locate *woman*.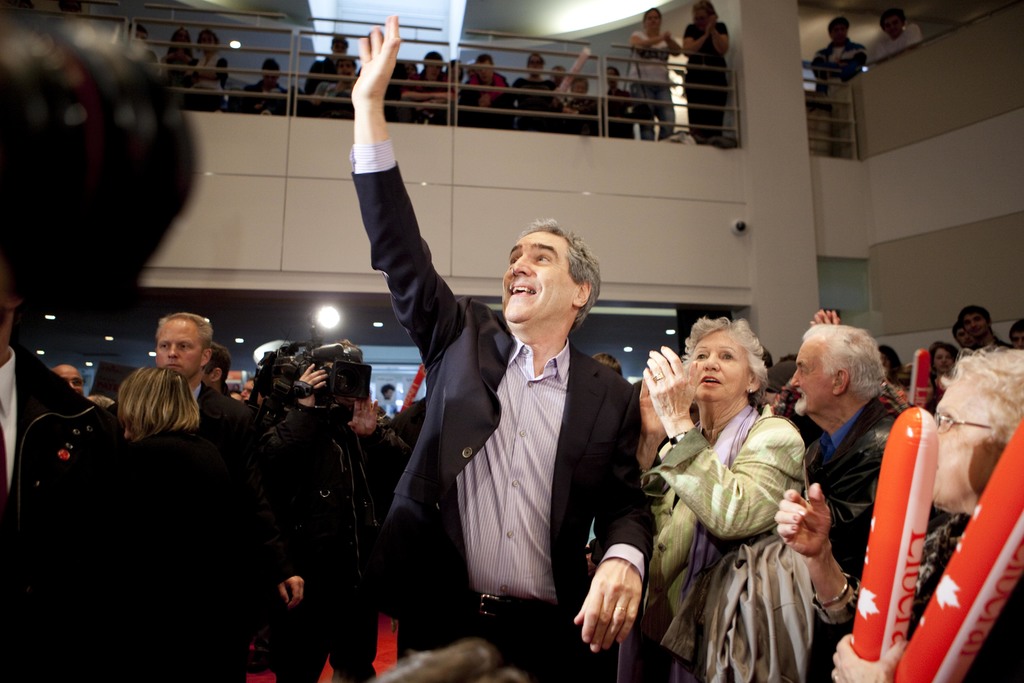
Bounding box: 79/367/268/682.
